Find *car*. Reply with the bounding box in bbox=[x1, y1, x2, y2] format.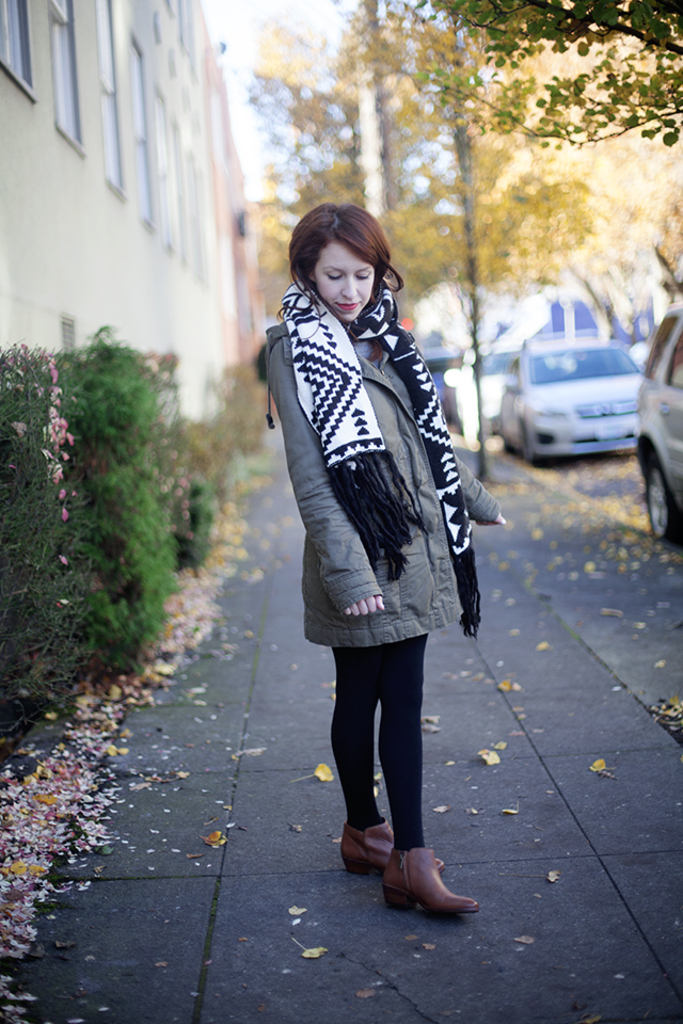
bbox=[634, 313, 682, 547].
